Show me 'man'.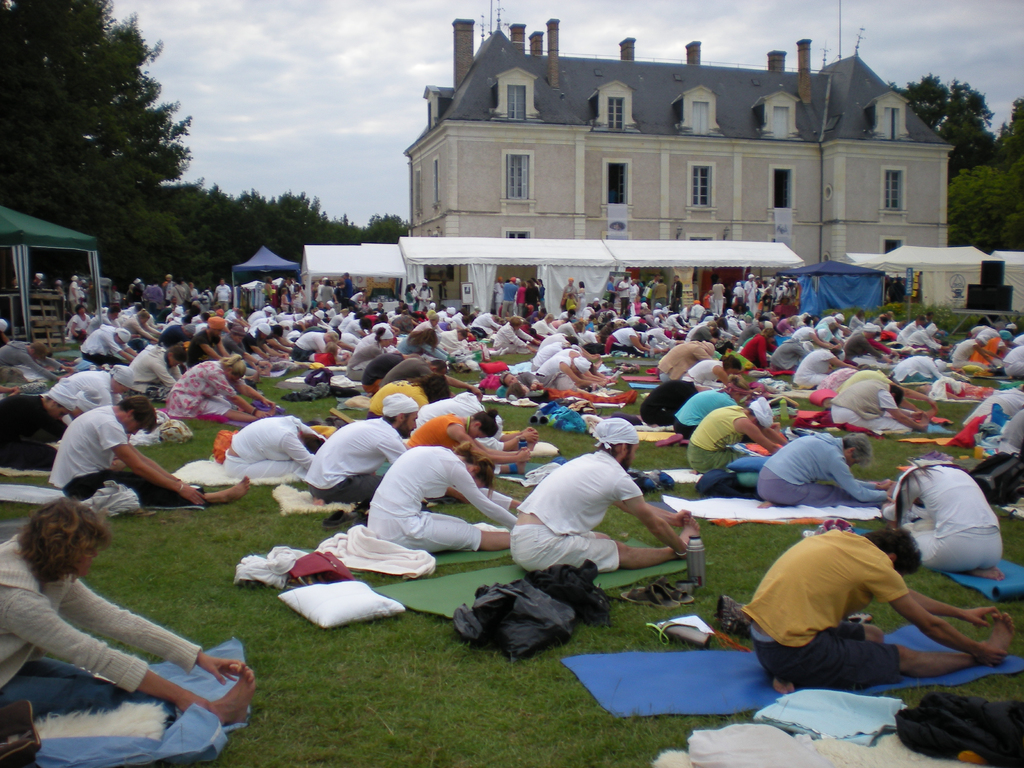
'man' is here: [x1=300, y1=406, x2=404, y2=502].
